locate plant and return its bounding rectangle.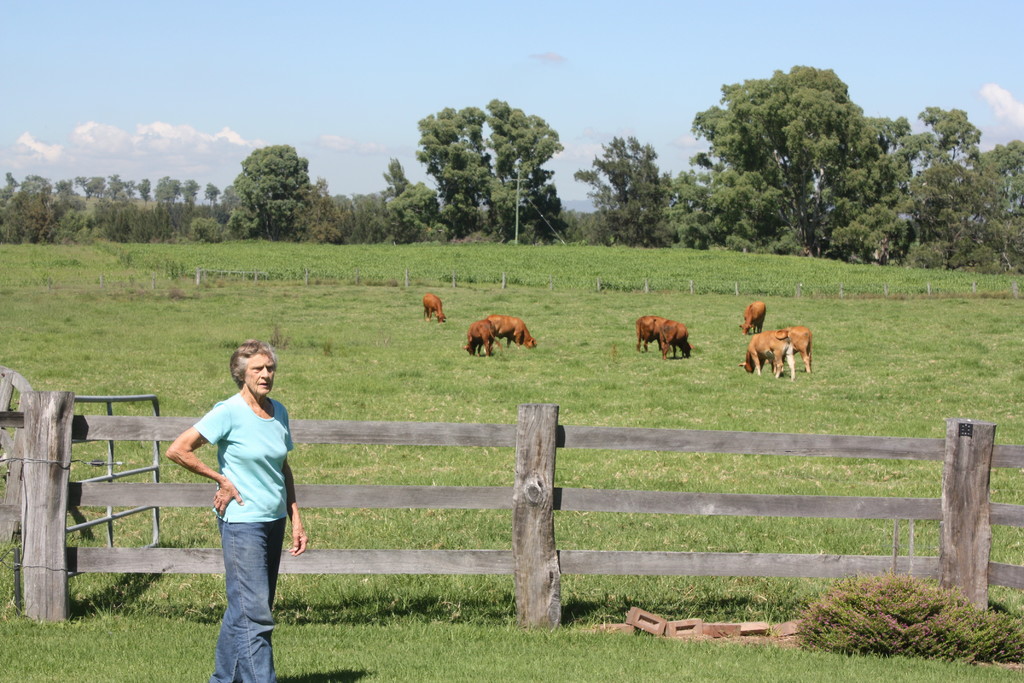
<bbox>770, 568, 993, 671</bbox>.
